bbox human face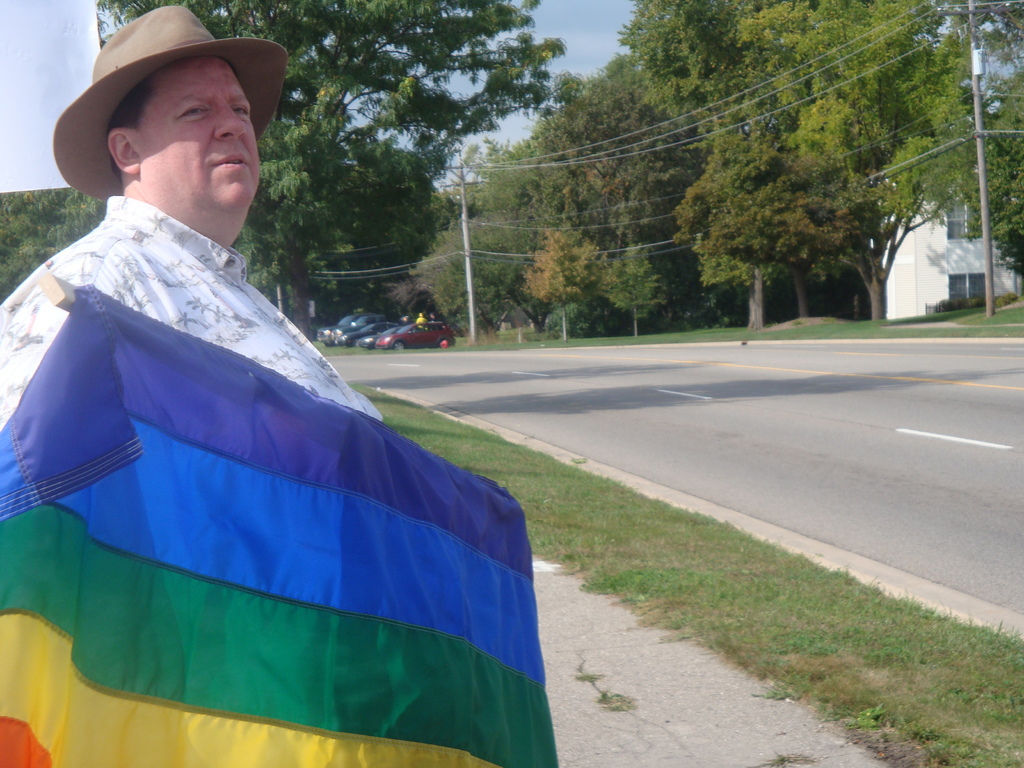
<box>146,58,260,232</box>
